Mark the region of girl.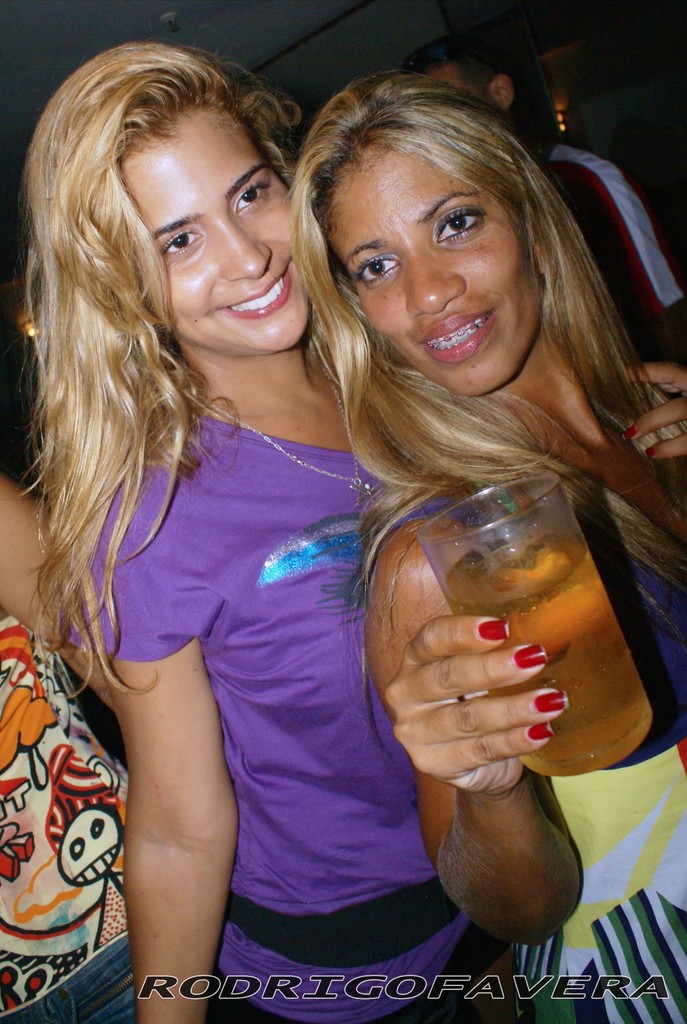
Region: Rect(285, 62, 686, 1023).
